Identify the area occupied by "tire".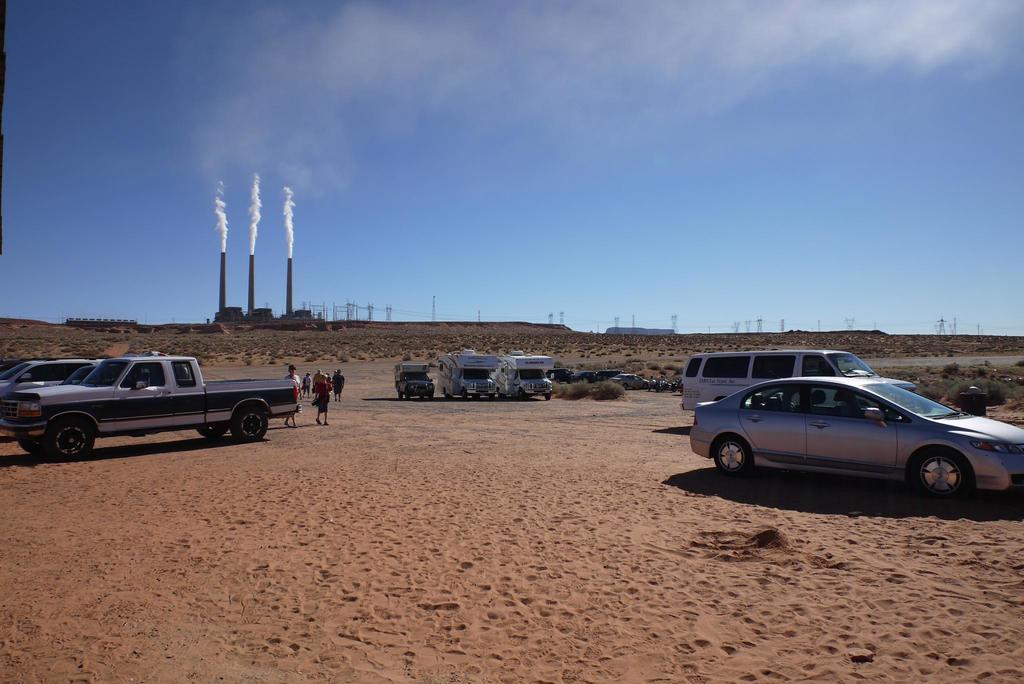
Area: <bbox>17, 433, 56, 459</bbox>.
